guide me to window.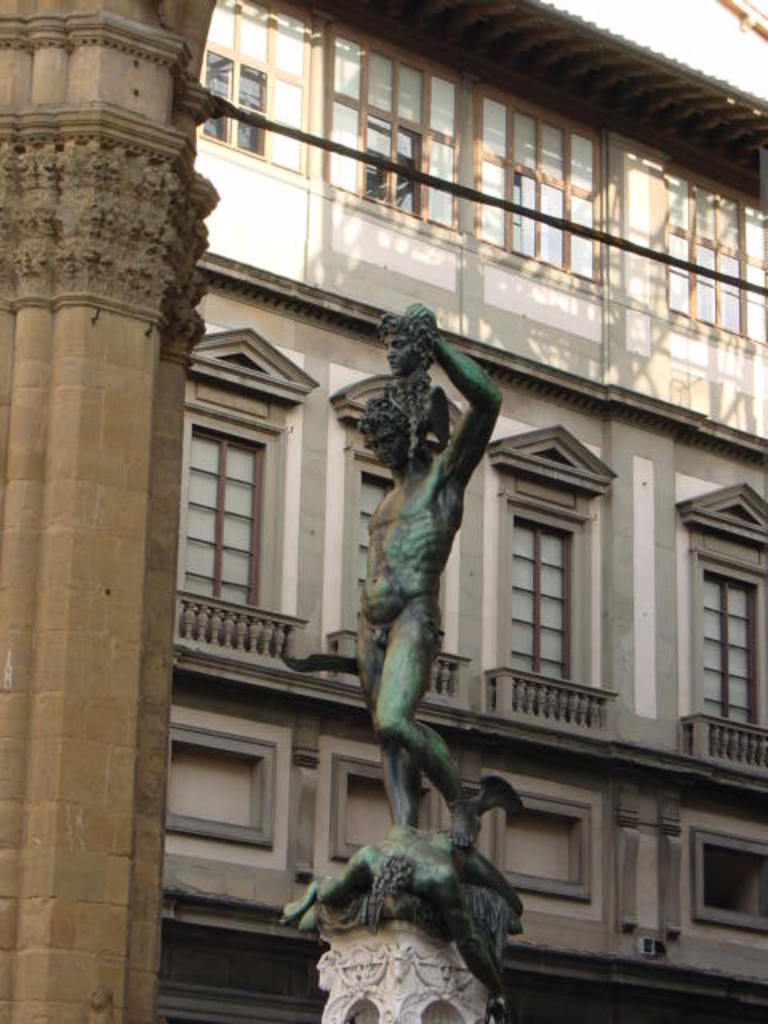
Guidance: left=333, top=30, right=456, bottom=229.
